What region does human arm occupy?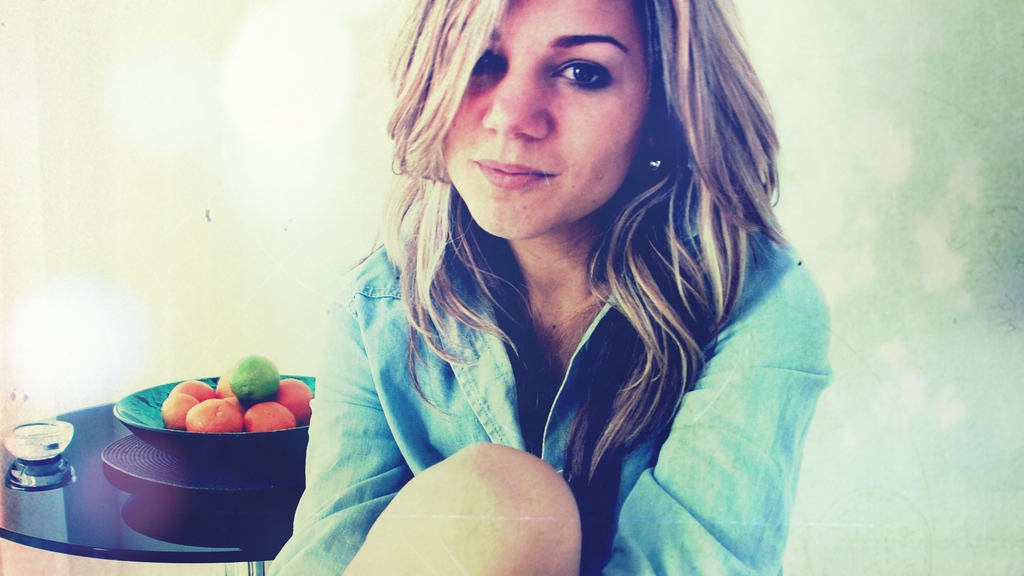
[x1=260, y1=280, x2=414, y2=575].
